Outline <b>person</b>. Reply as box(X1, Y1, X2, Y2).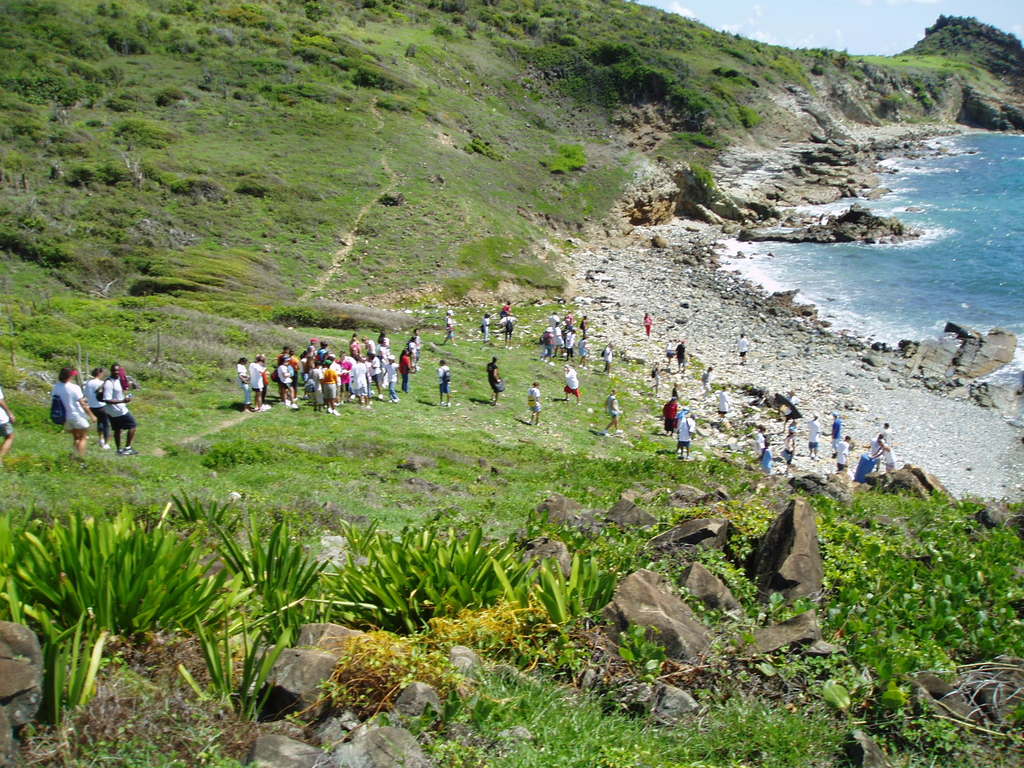
box(51, 369, 95, 458).
